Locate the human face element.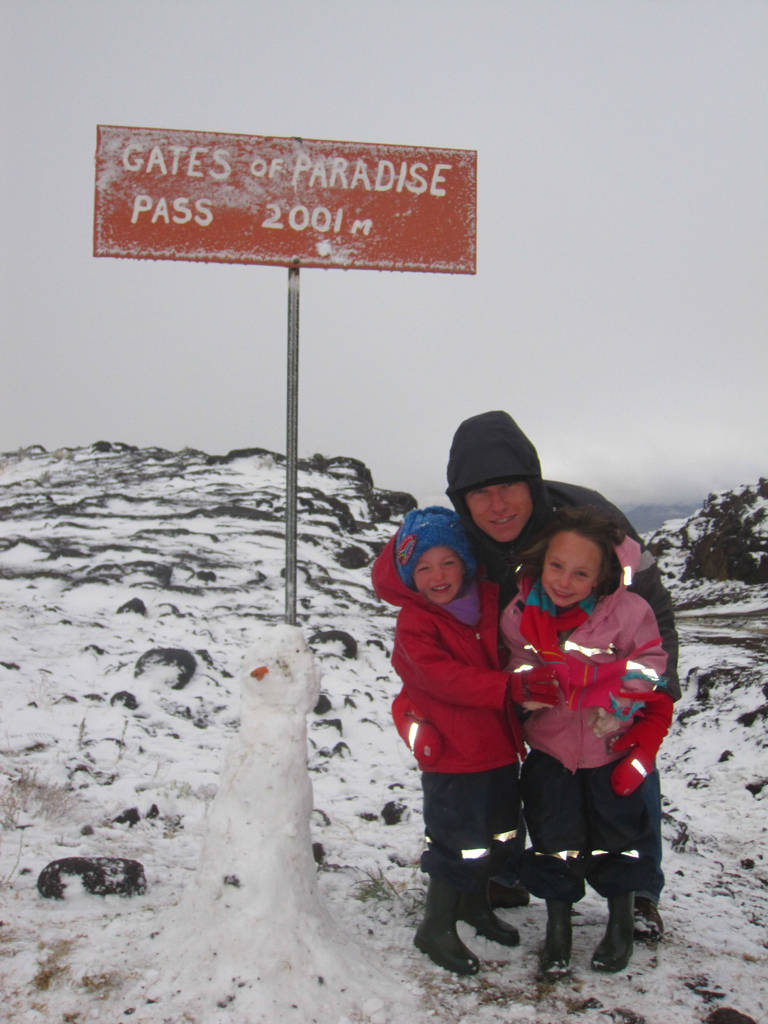
Element bbox: 542 533 605 608.
